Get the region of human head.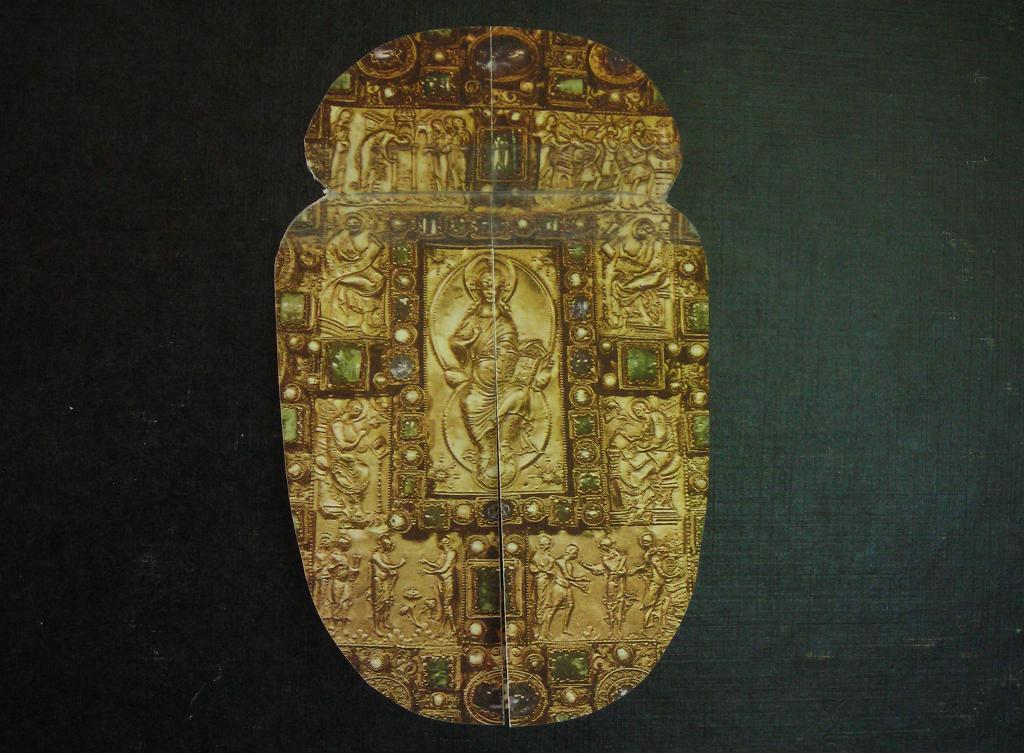
region(453, 118, 461, 127).
